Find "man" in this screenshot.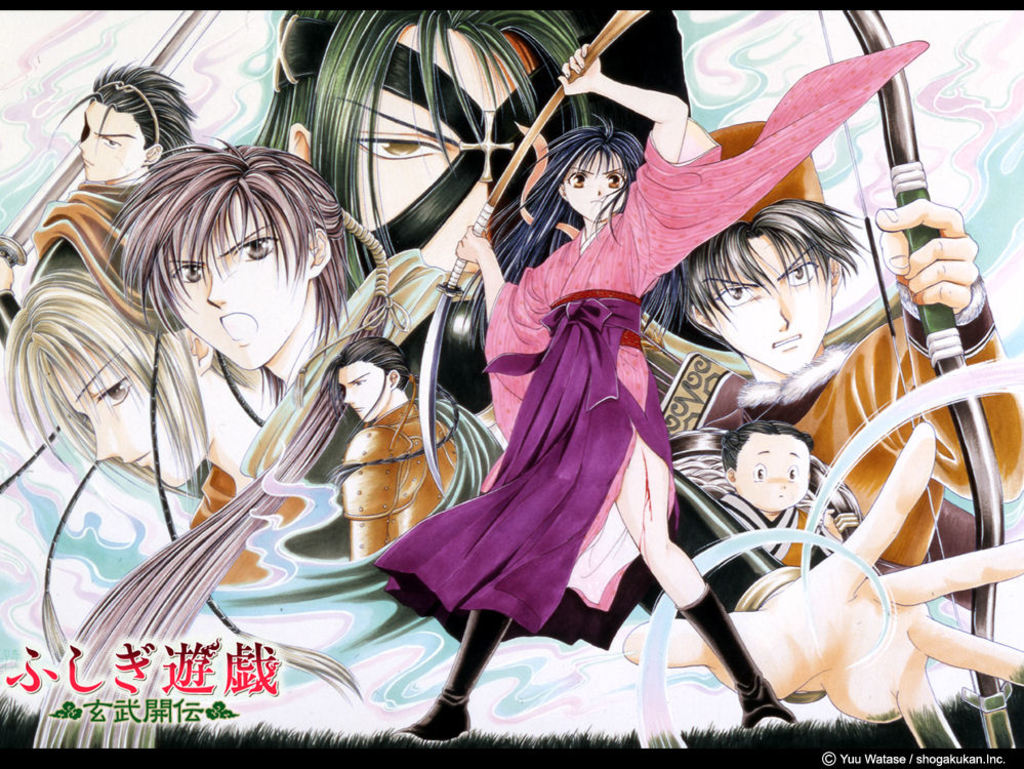
The bounding box for "man" is [0, 266, 264, 511].
